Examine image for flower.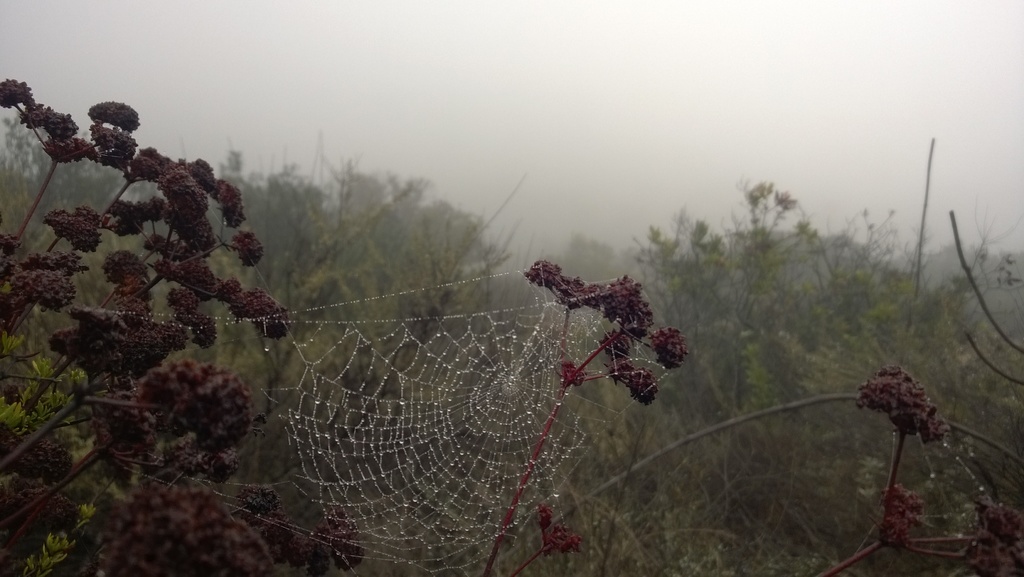
Examination result: box=[881, 484, 921, 524].
